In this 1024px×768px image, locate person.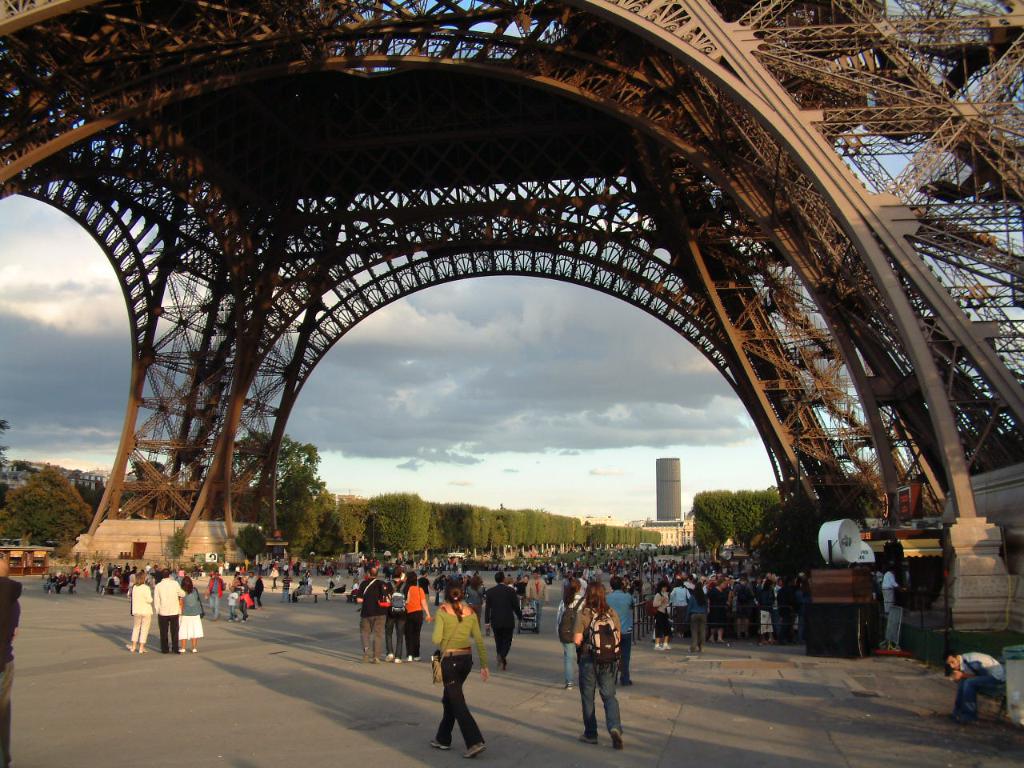
Bounding box: select_region(157, 562, 174, 654).
